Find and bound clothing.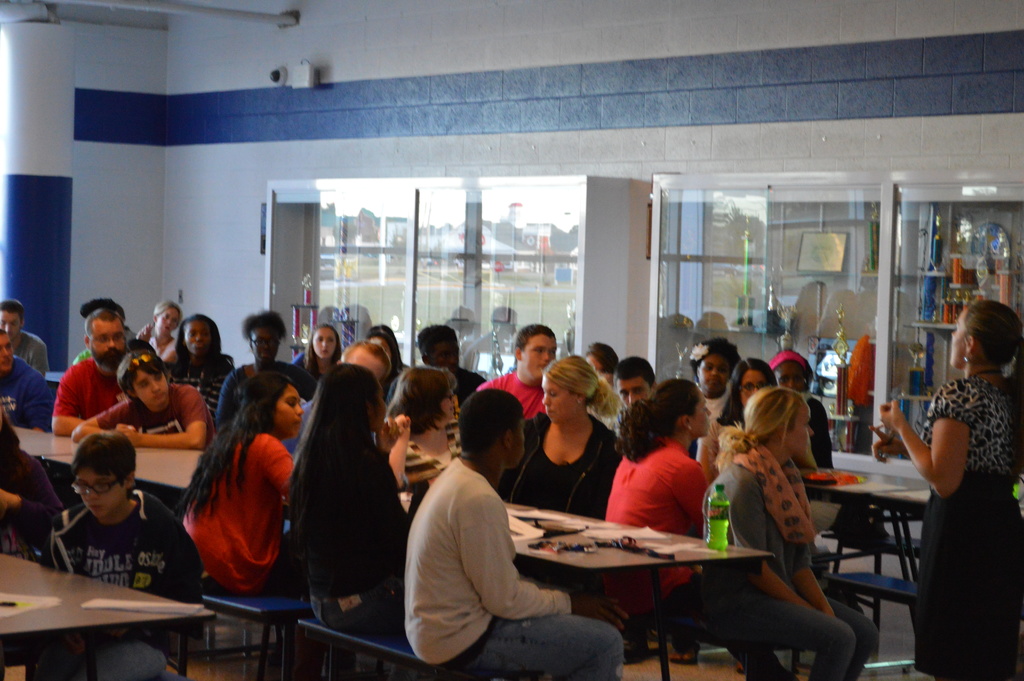
Bound: 811 395 836 472.
